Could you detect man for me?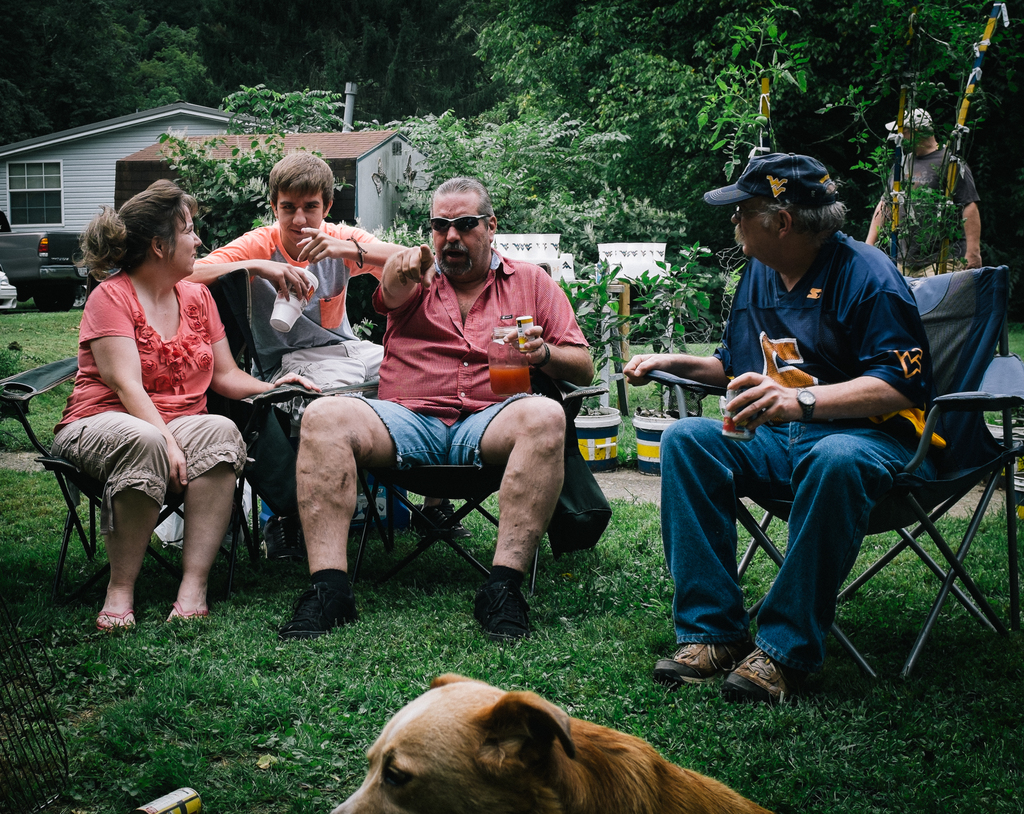
Detection result: x1=869, y1=102, x2=987, y2=287.
